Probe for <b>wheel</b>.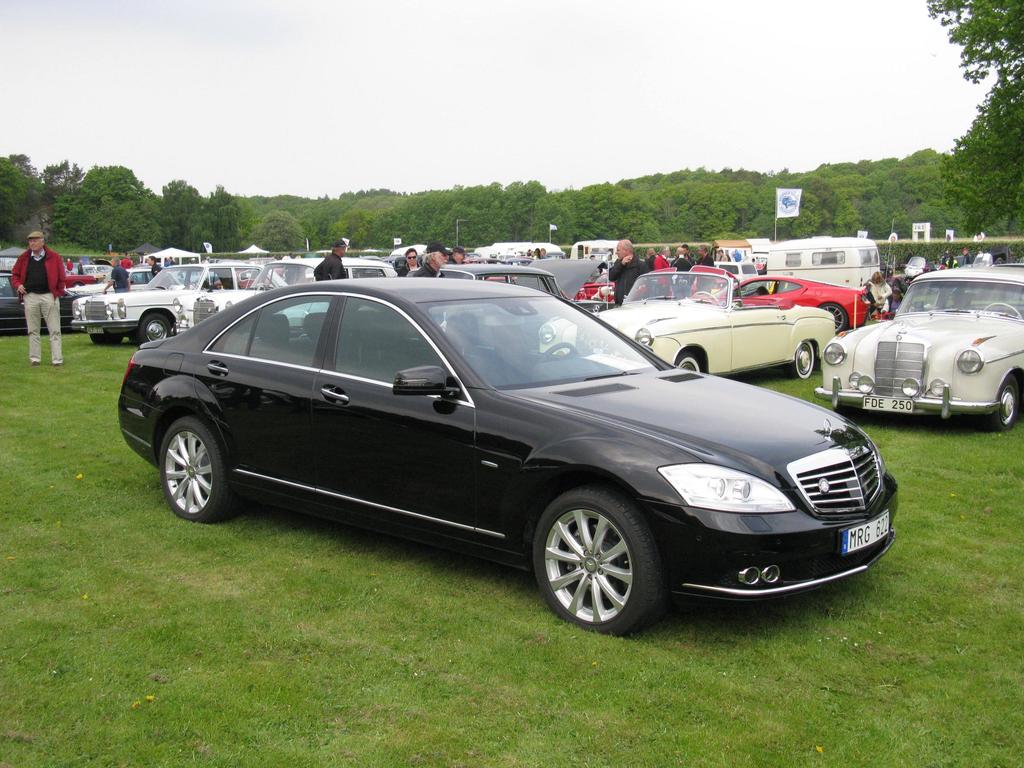
Probe result: (left=539, top=517, right=660, bottom=614).
